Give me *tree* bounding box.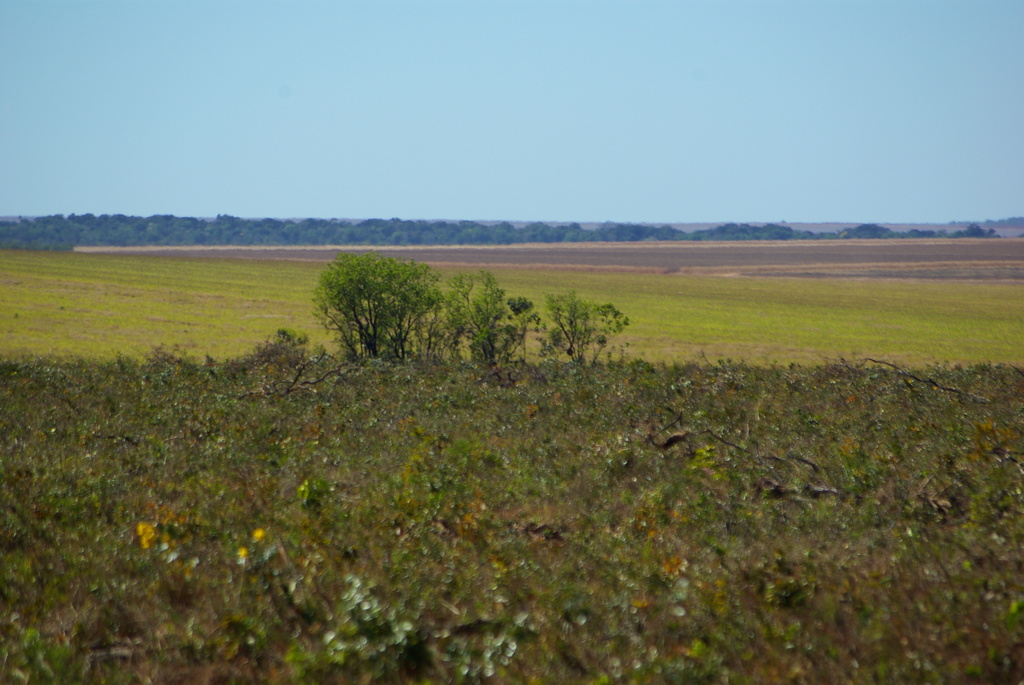
region(311, 251, 418, 363).
